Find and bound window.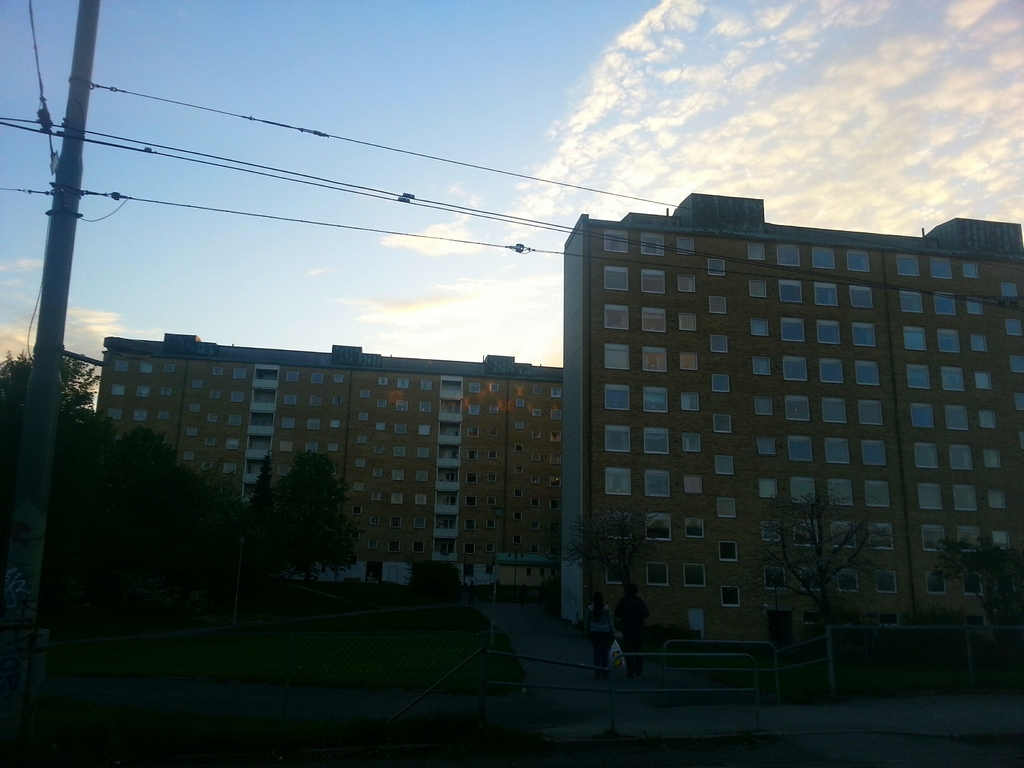
Bound: detection(967, 614, 987, 626).
